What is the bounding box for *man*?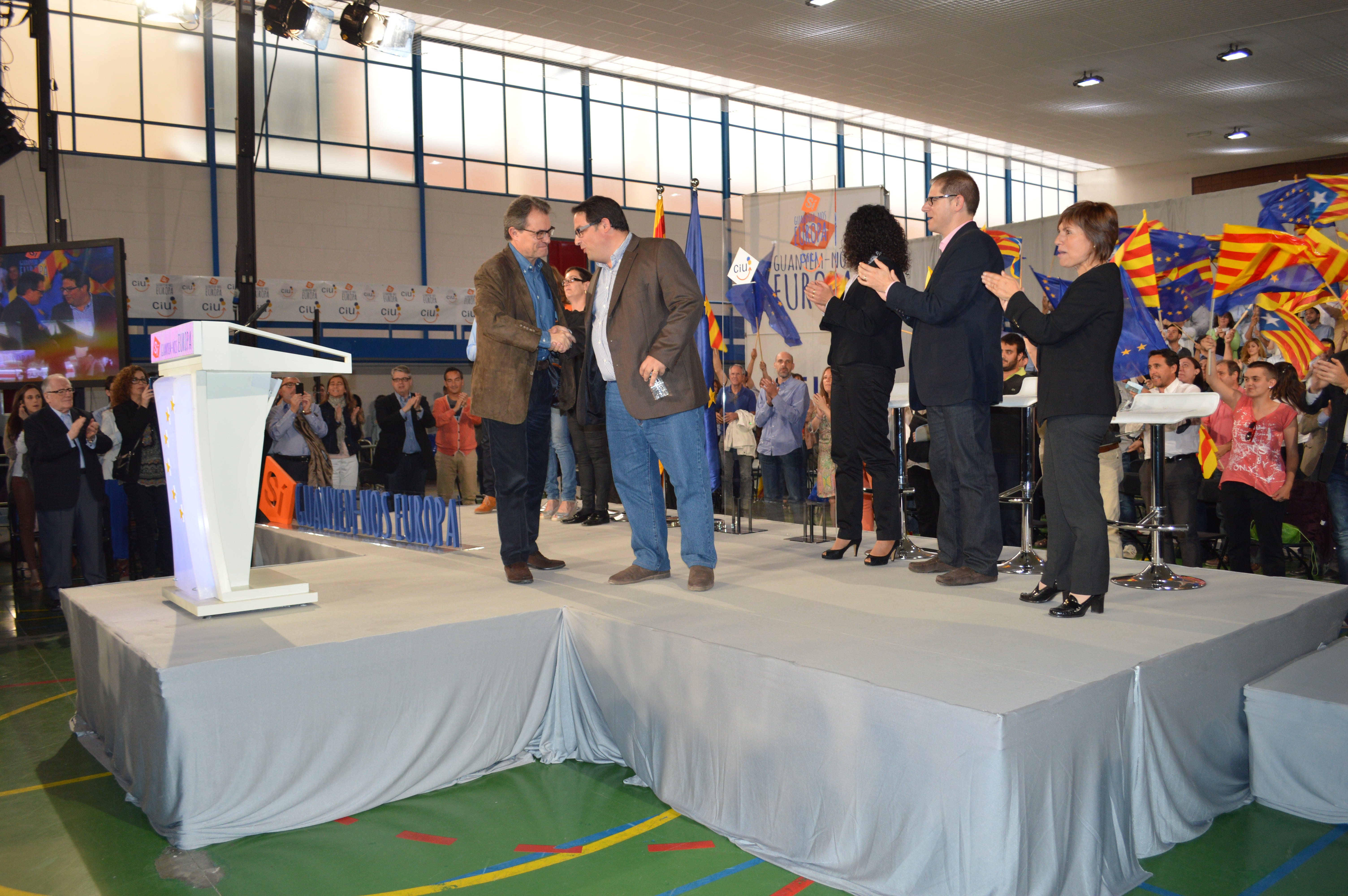
{"left": 6, "top": 82, "right": 24, "bottom": 143}.
